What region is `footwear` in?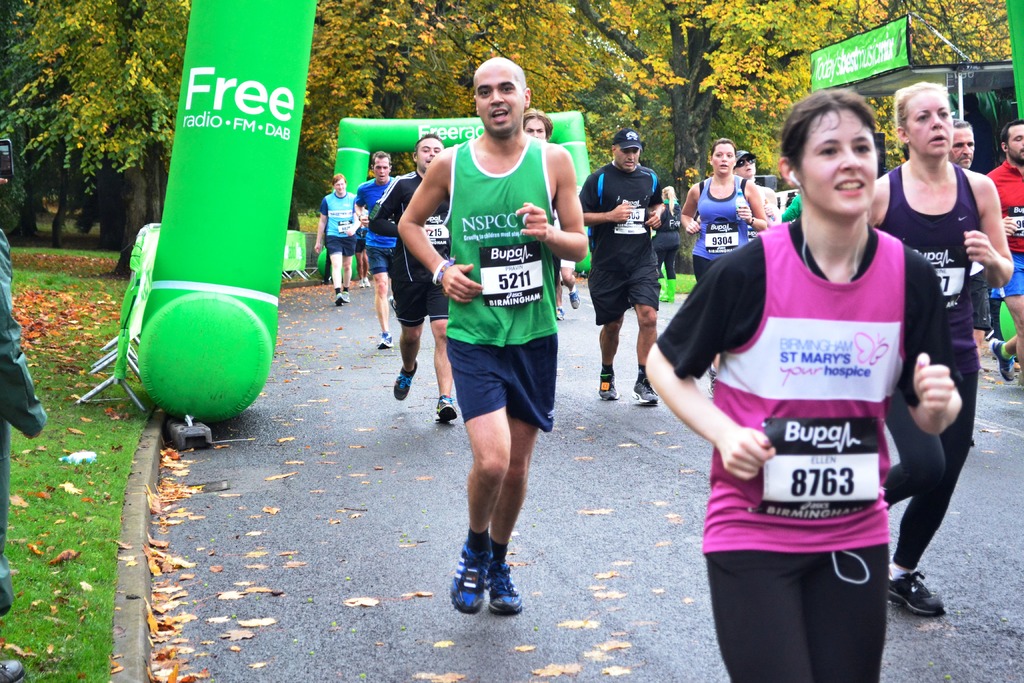
box=[888, 567, 940, 623].
